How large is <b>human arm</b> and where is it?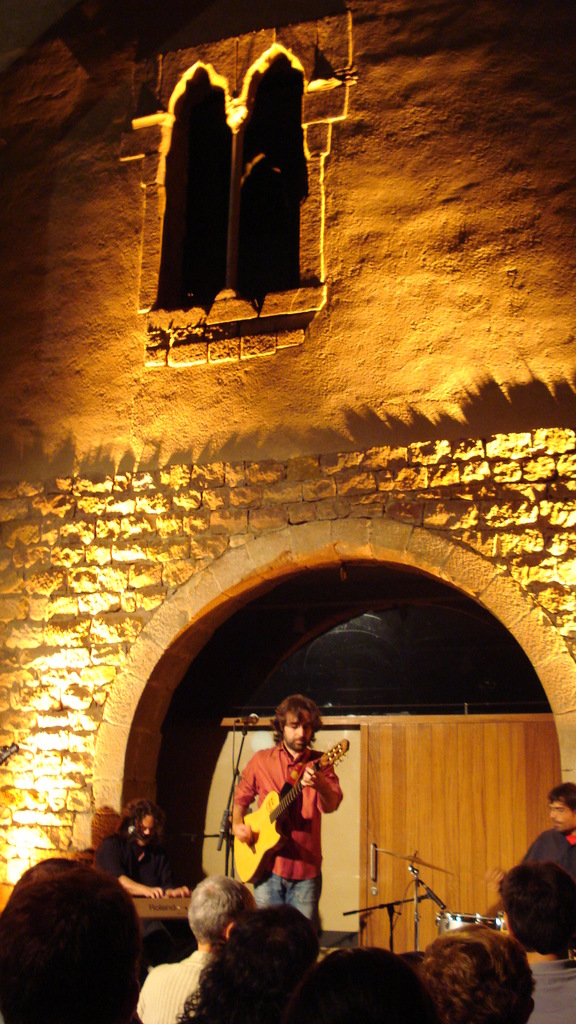
Bounding box: rect(222, 755, 260, 842).
